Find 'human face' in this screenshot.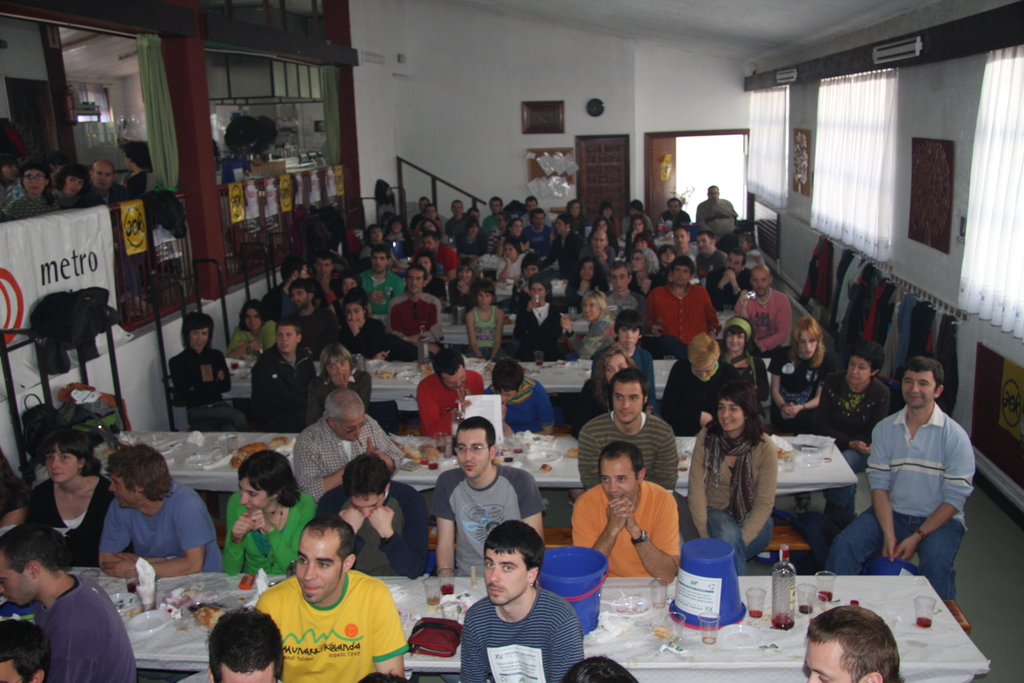
The bounding box for 'human face' is [848, 358, 872, 382].
